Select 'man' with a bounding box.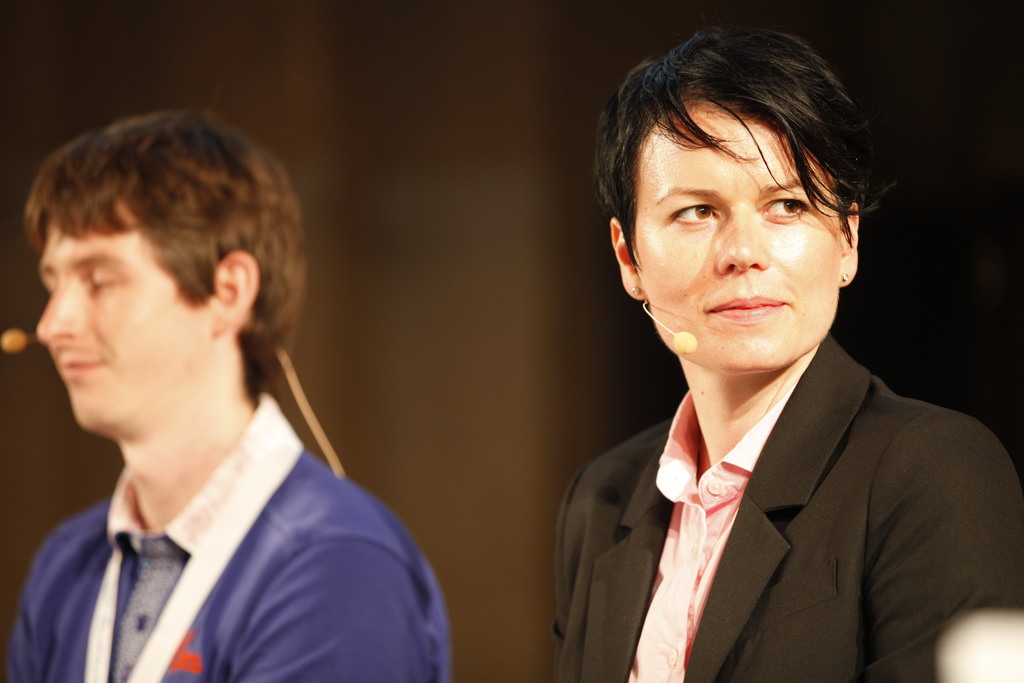
[0,109,466,668].
